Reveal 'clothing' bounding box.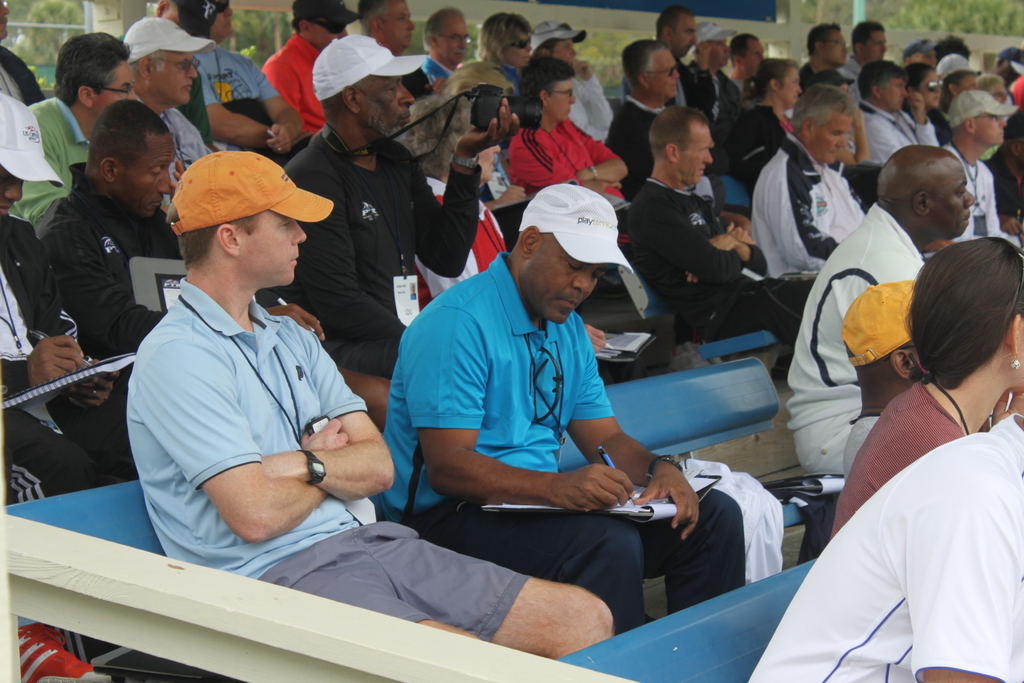
Revealed: l=948, t=149, r=1023, b=252.
